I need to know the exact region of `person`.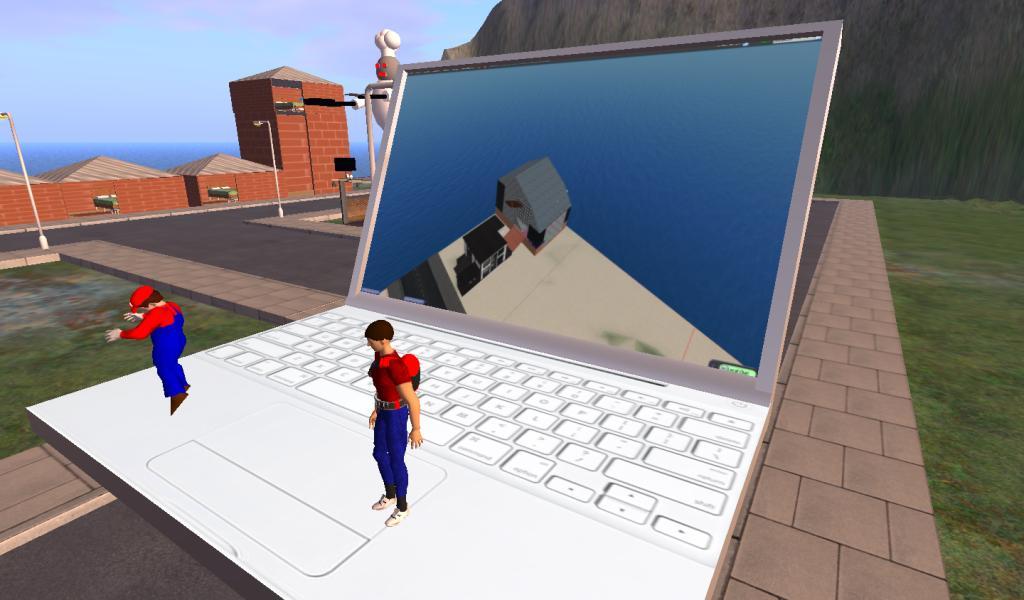
Region: left=364, top=320, right=424, bottom=531.
